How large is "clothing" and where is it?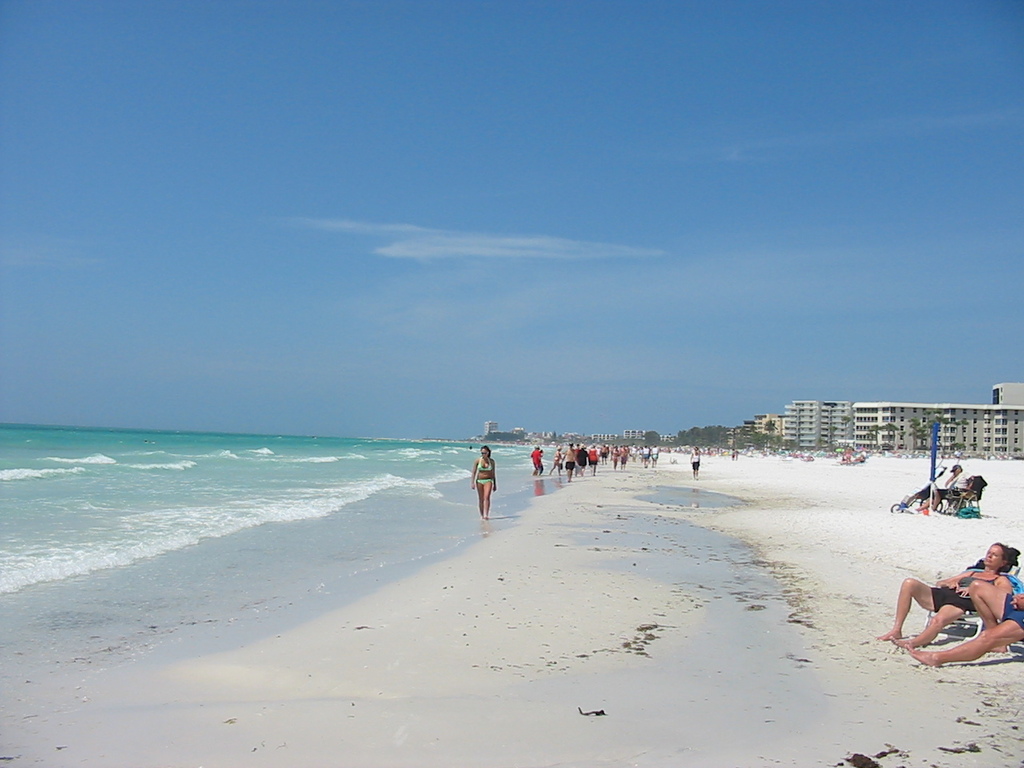
Bounding box: Rect(530, 448, 540, 474).
